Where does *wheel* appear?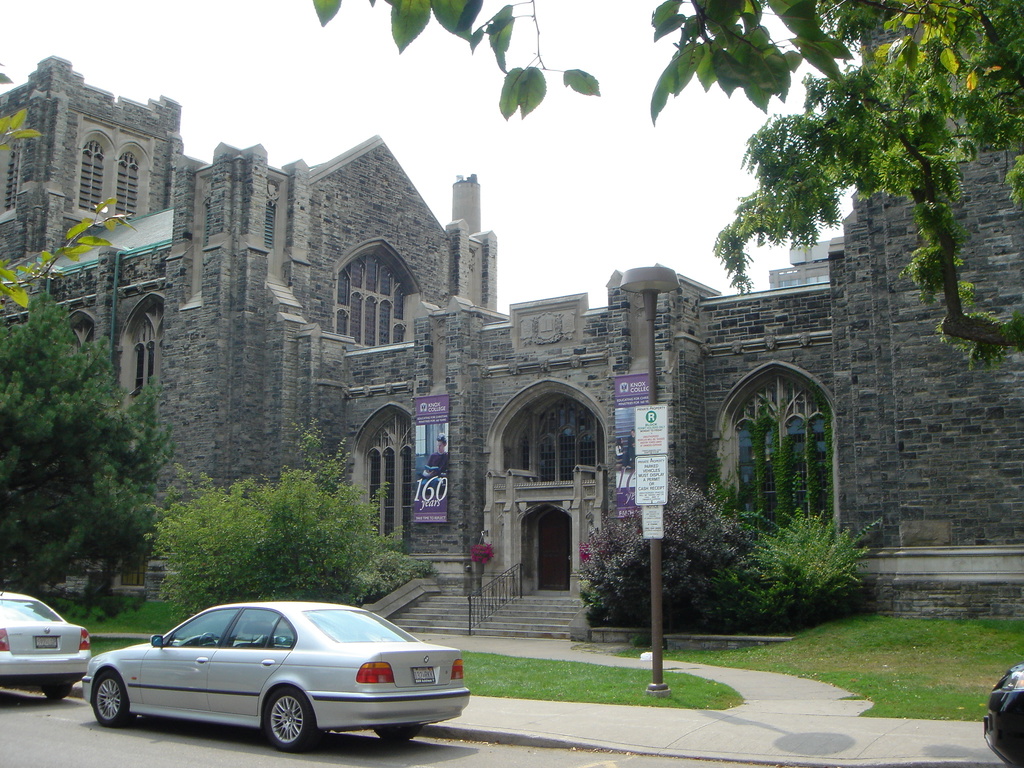
Appears at 259, 685, 317, 751.
